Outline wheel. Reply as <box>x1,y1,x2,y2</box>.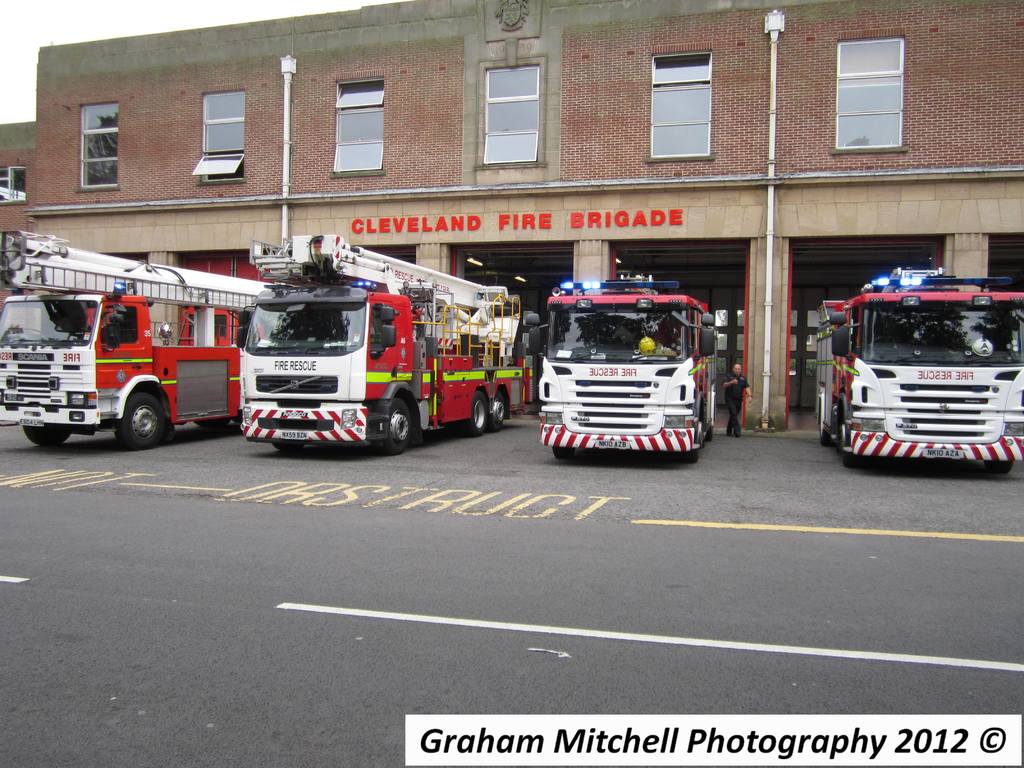
<box>271,336,286,341</box>.
